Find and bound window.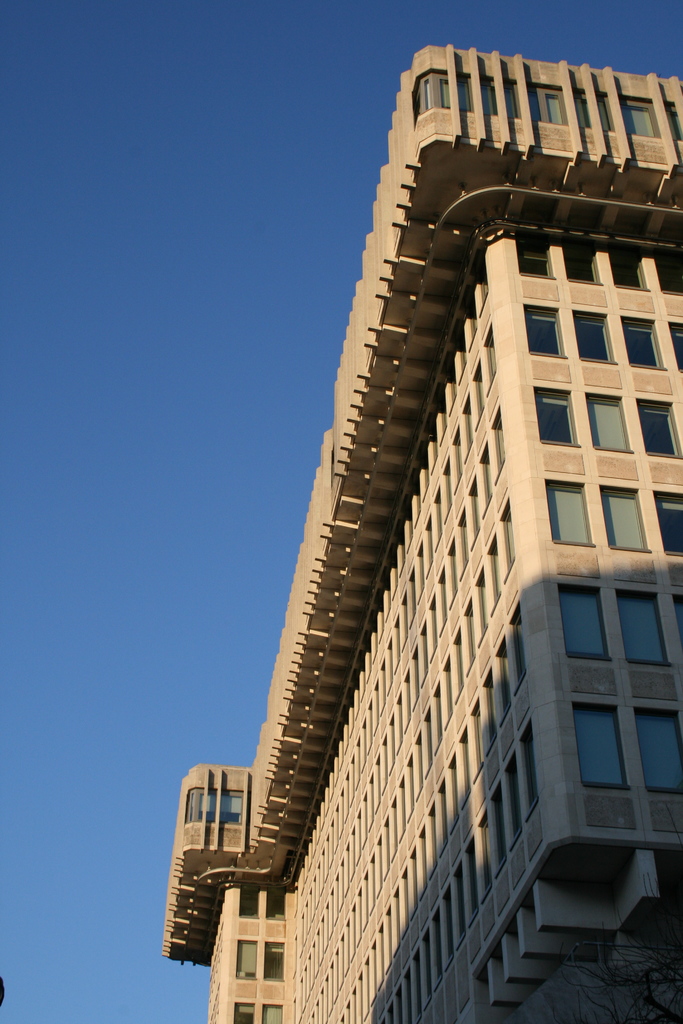
Bound: (left=266, top=941, right=283, bottom=981).
